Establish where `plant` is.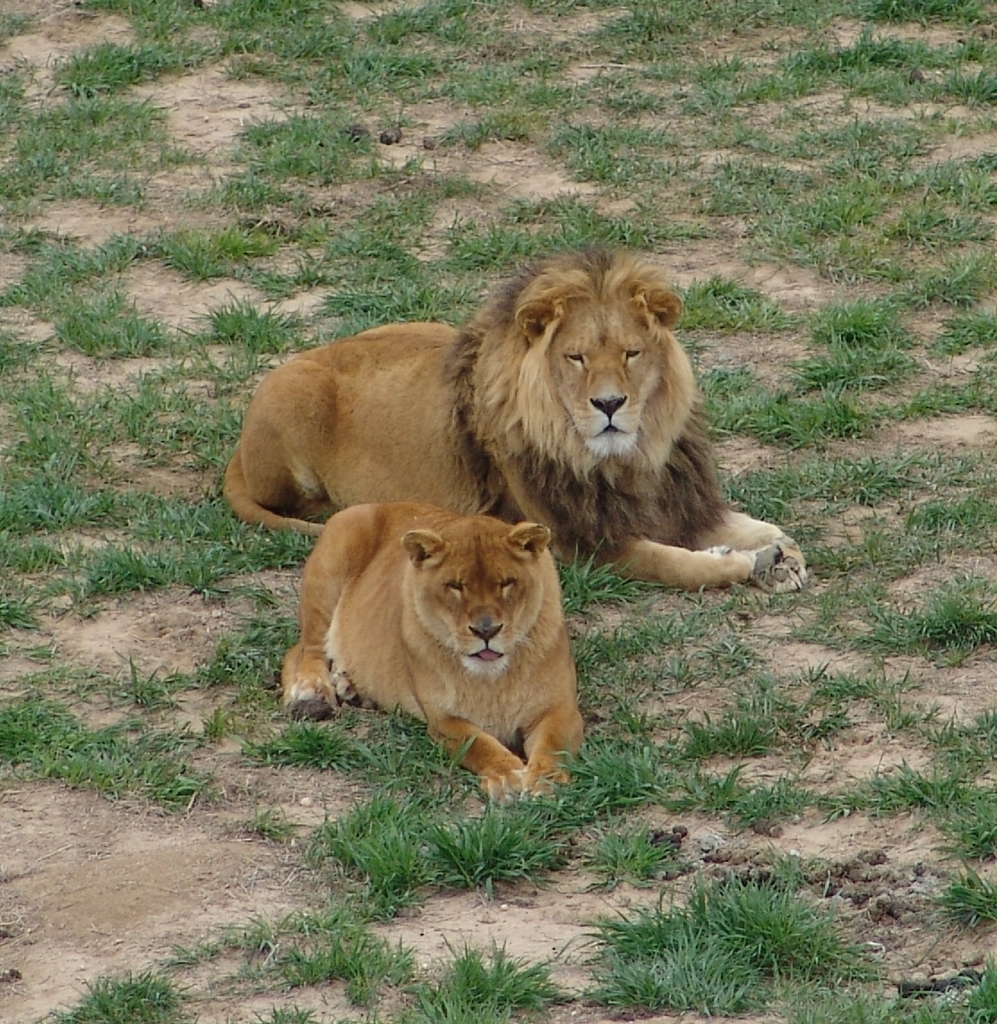
Established at BBox(51, 964, 203, 1023).
